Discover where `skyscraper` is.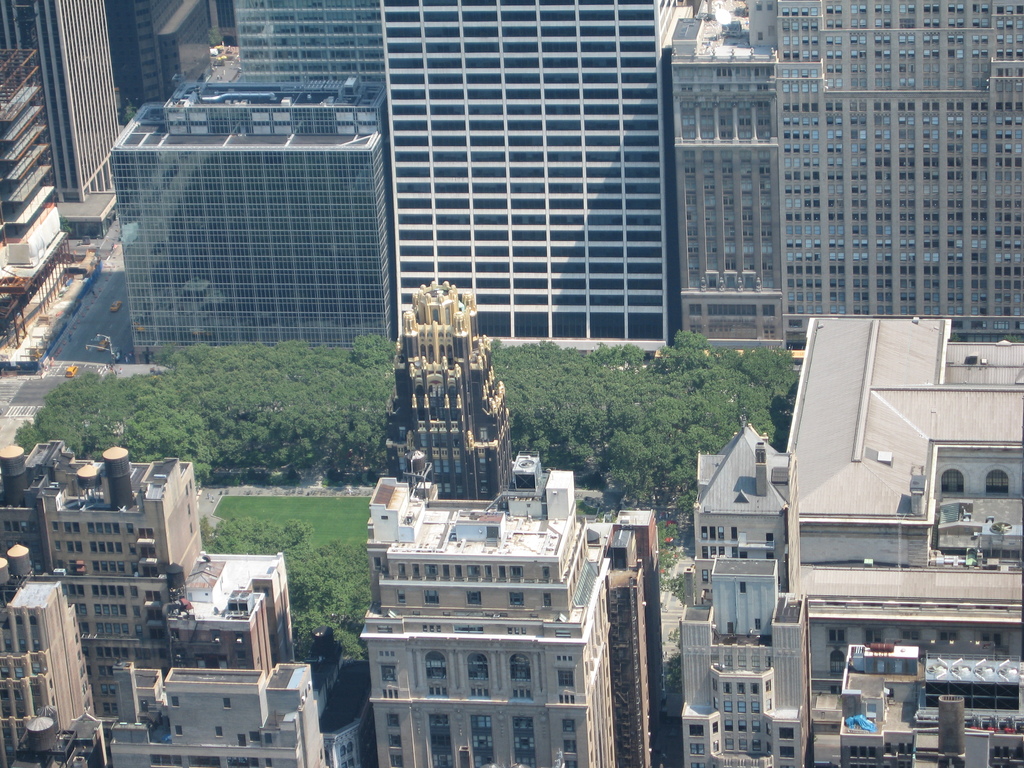
Discovered at 388, 0, 665, 359.
